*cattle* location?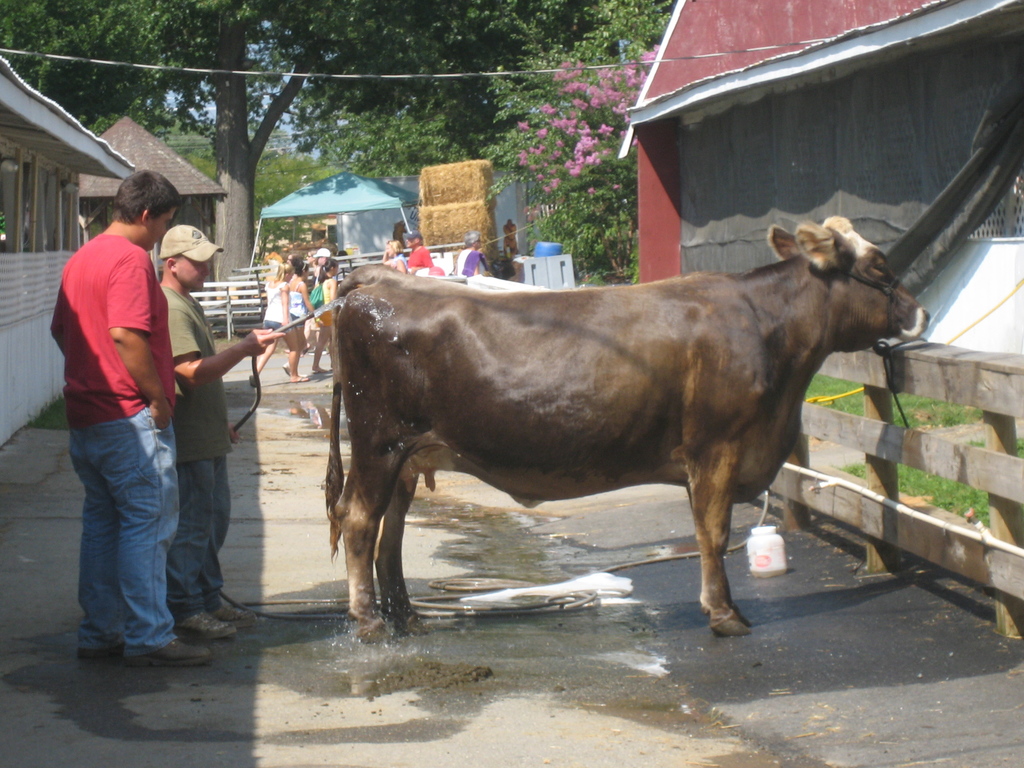
pyautogui.locateOnScreen(326, 208, 918, 639)
